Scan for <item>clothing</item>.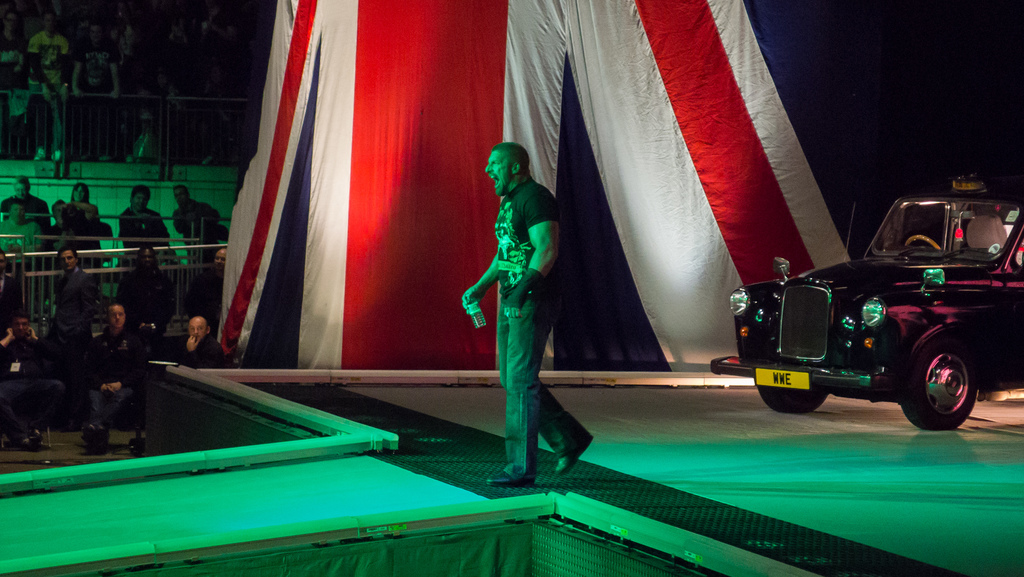
Scan result: (left=483, top=172, right=591, bottom=475).
